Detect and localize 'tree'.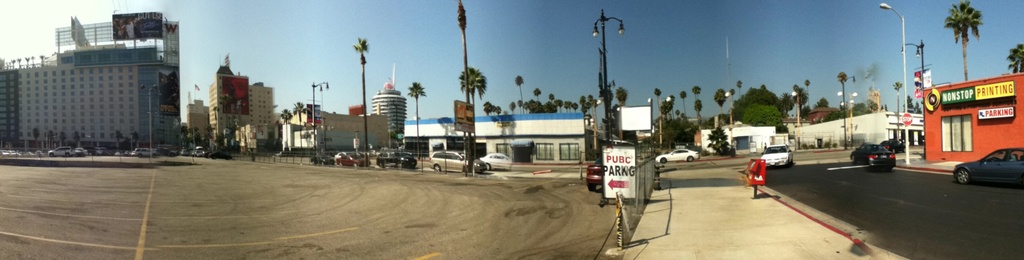
Localized at <box>190,126,202,146</box>.
